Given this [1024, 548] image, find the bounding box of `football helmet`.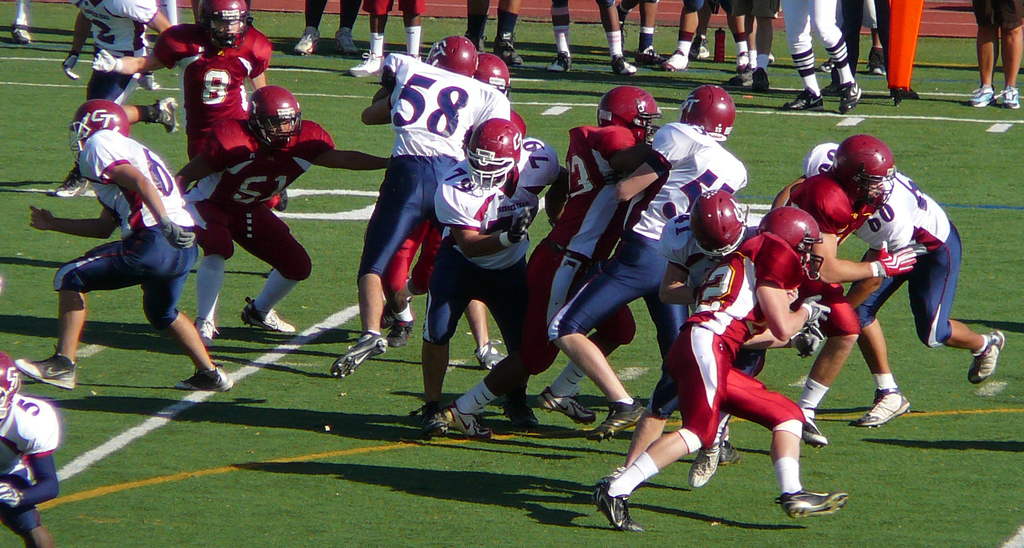
bbox=(833, 134, 897, 199).
